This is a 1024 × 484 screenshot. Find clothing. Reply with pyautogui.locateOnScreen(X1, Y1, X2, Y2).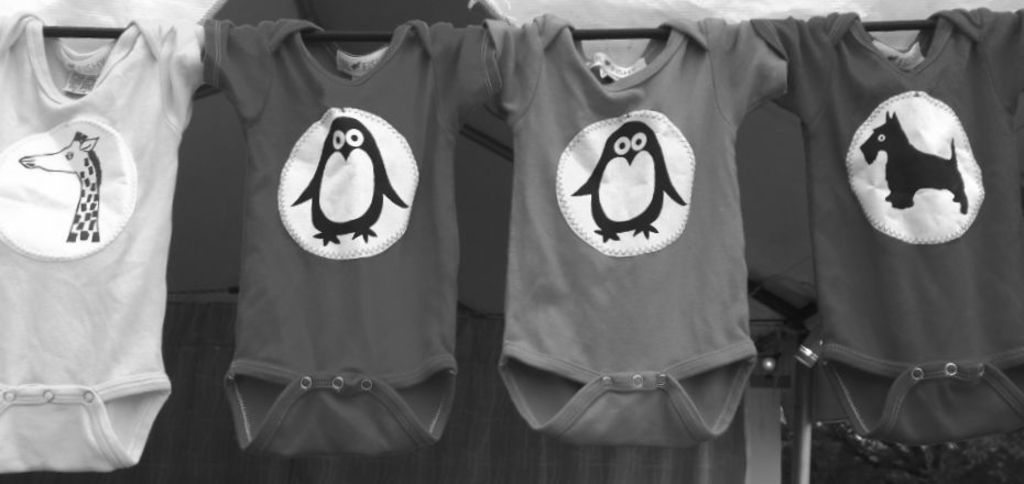
pyautogui.locateOnScreen(205, 9, 505, 469).
